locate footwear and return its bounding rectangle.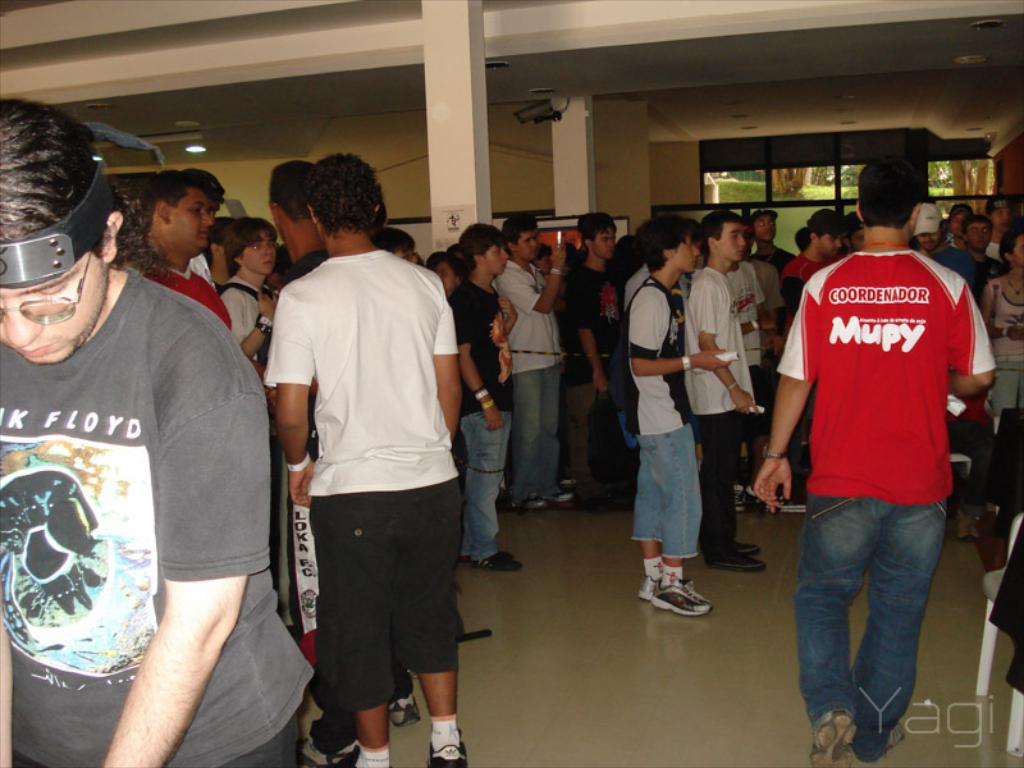
region(710, 550, 763, 572).
